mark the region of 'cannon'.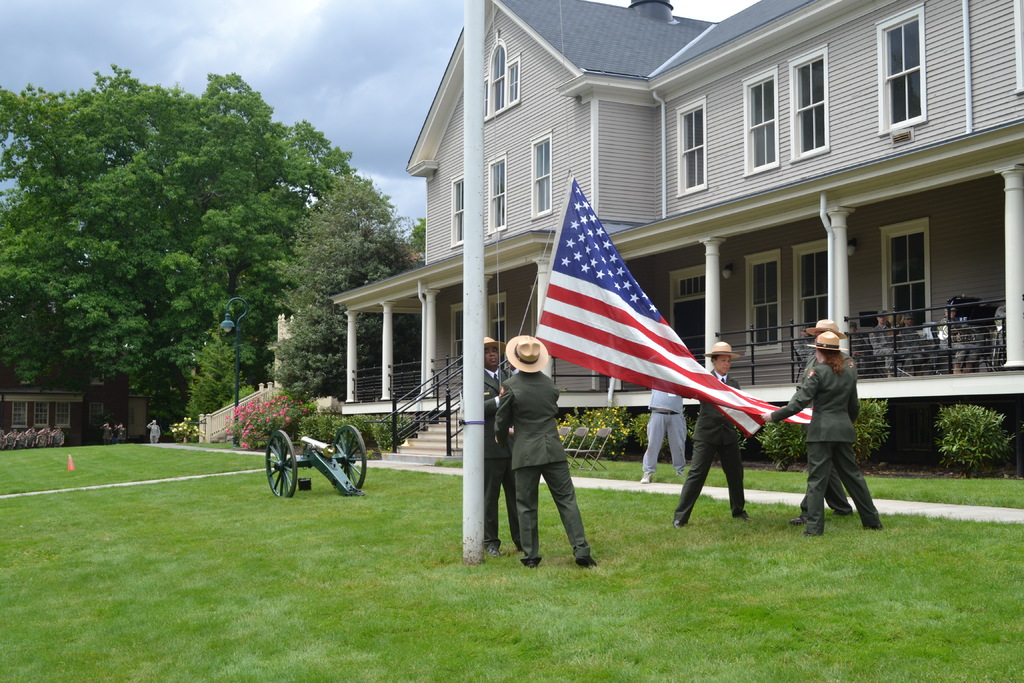
Region: {"x1": 267, "y1": 428, "x2": 371, "y2": 500}.
